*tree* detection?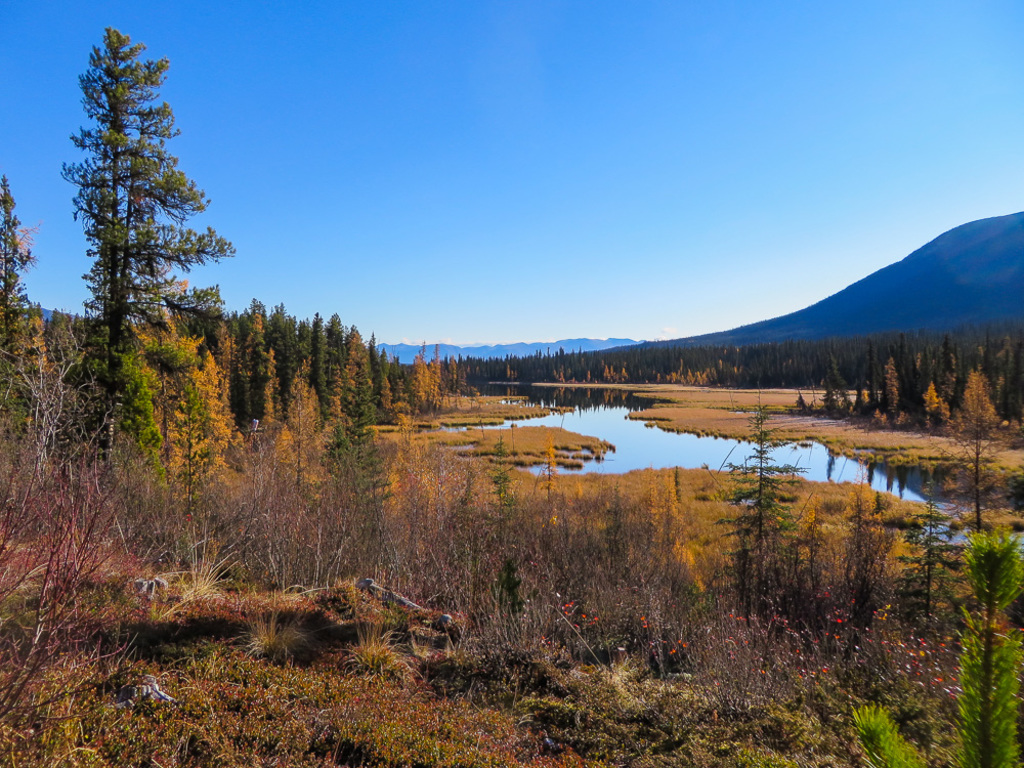
x1=325, y1=307, x2=349, y2=427
